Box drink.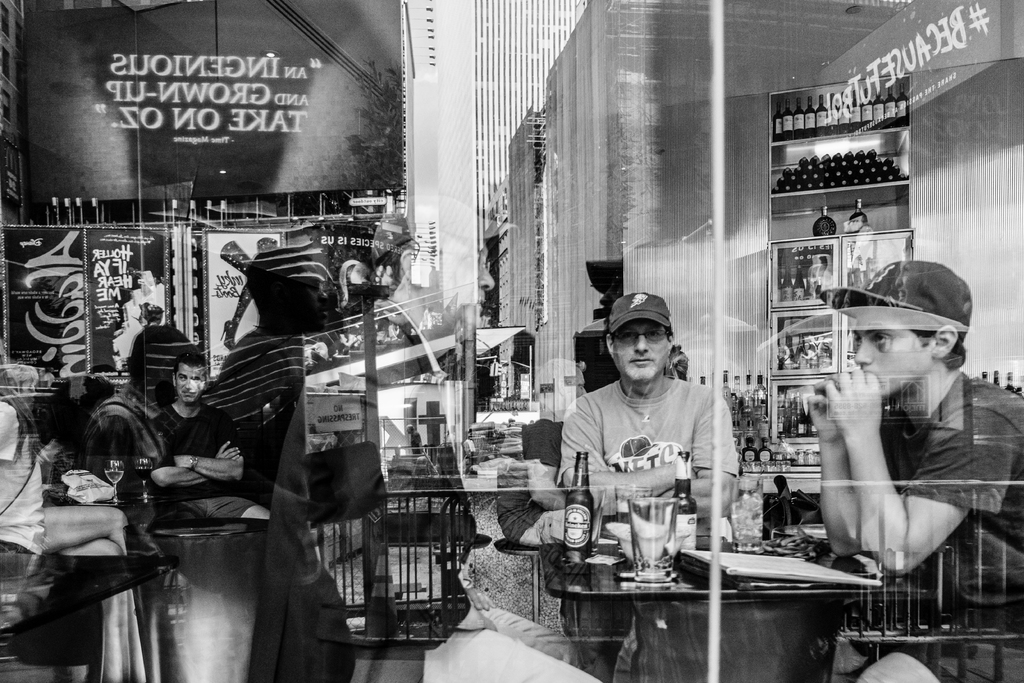
<bbox>993, 370, 999, 384</bbox>.
